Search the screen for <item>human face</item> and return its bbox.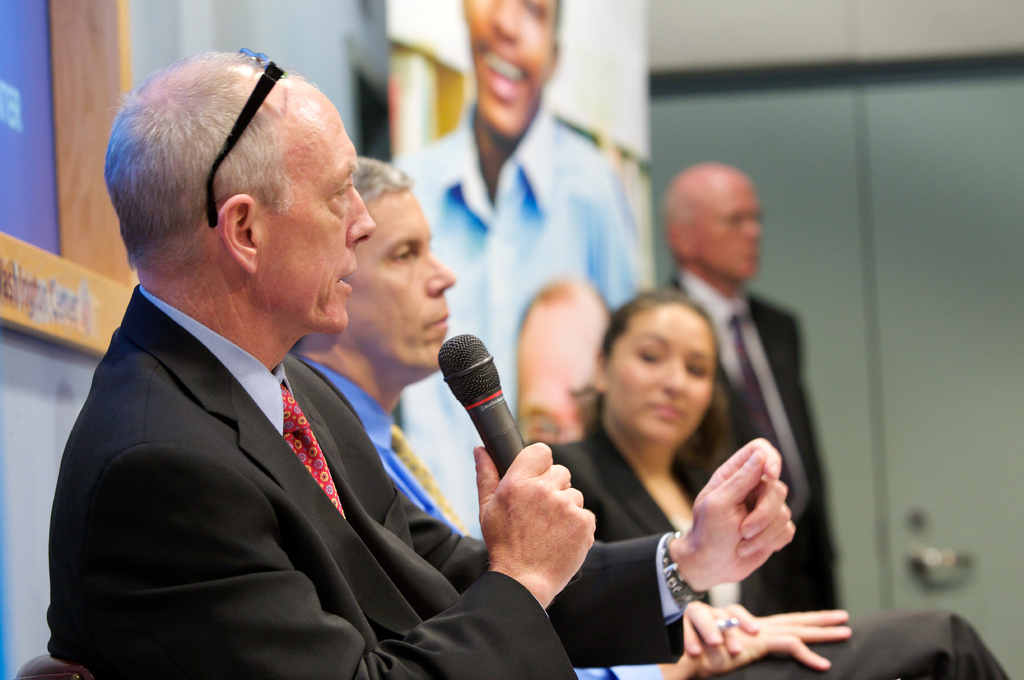
Found: [left=341, top=187, right=454, bottom=381].
